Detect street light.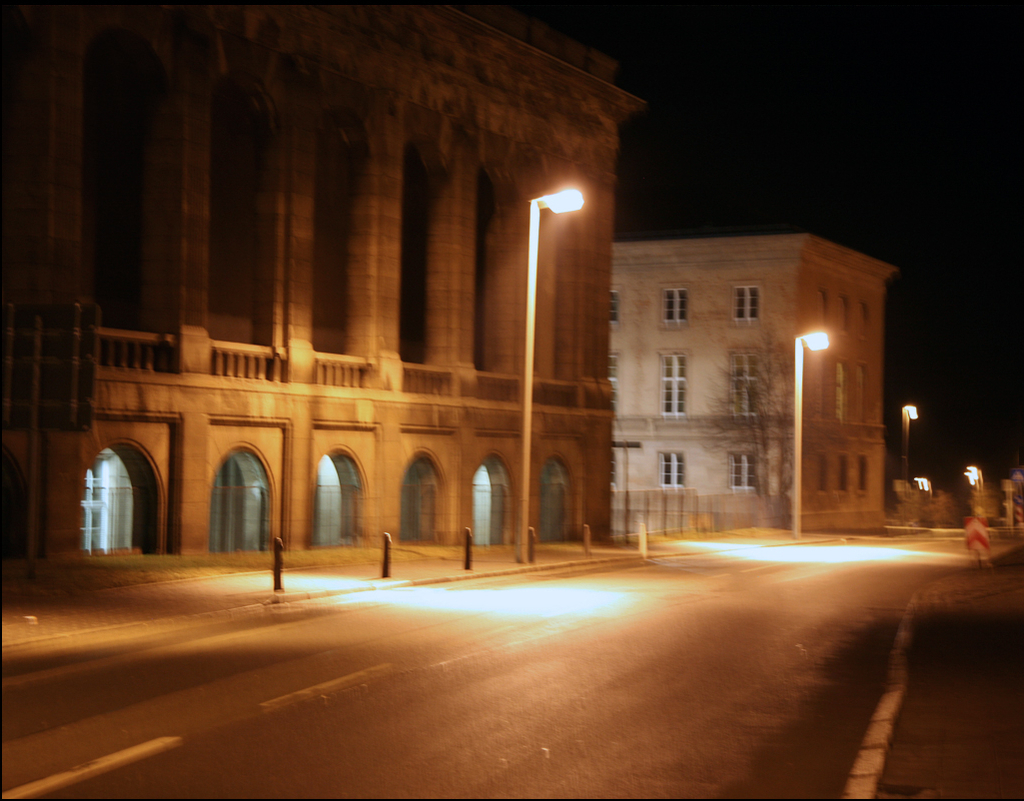
Detected at x1=511 y1=187 x2=590 y2=564.
